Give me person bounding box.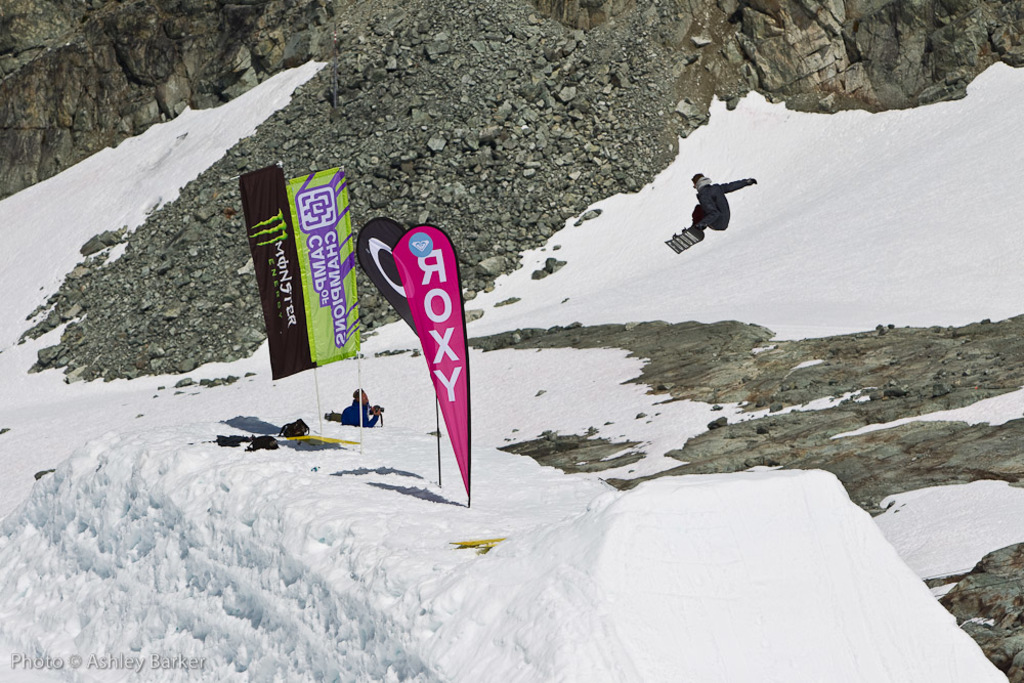
left=340, top=384, right=386, bottom=429.
